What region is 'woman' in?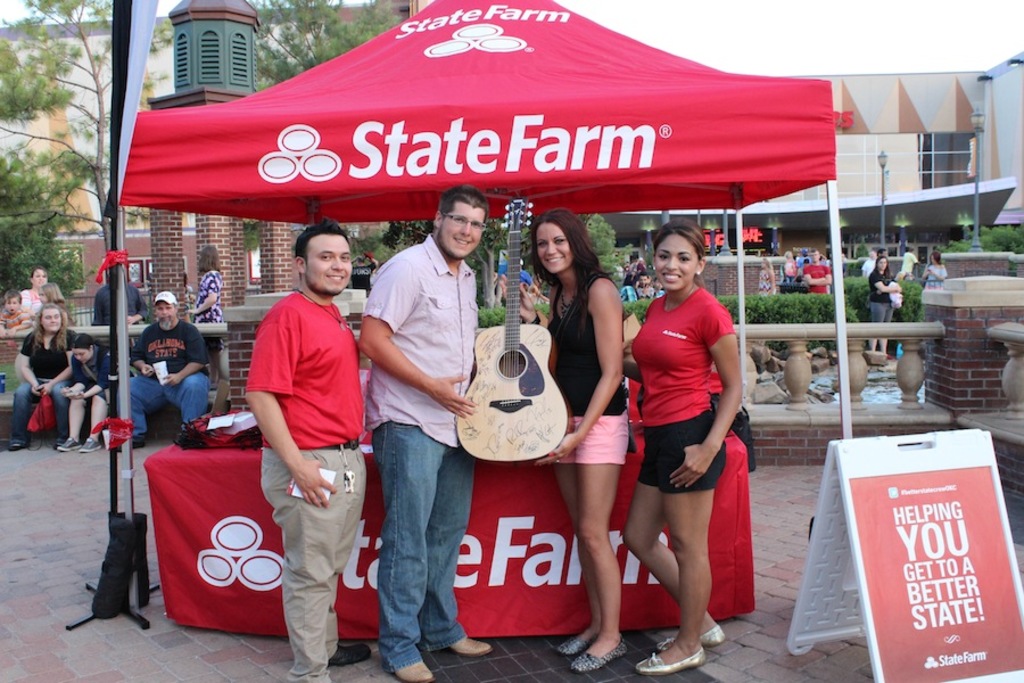
bbox=(591, 206, 755, 640).
